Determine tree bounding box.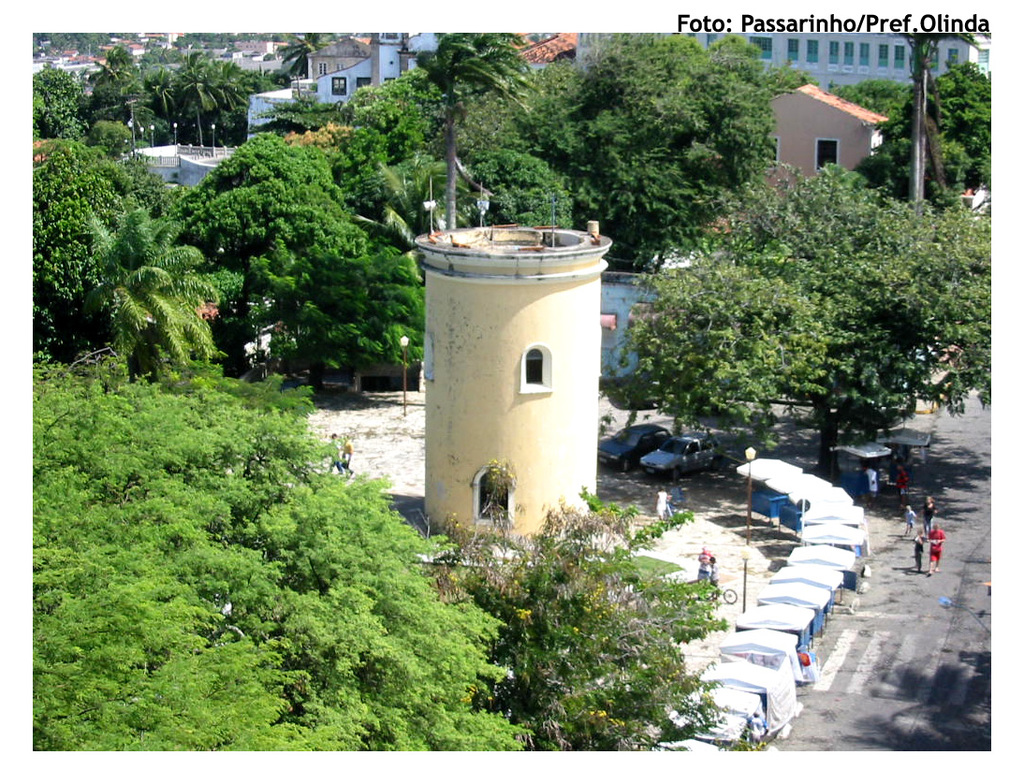
Determined: rect(882, 59, 989, 193).
